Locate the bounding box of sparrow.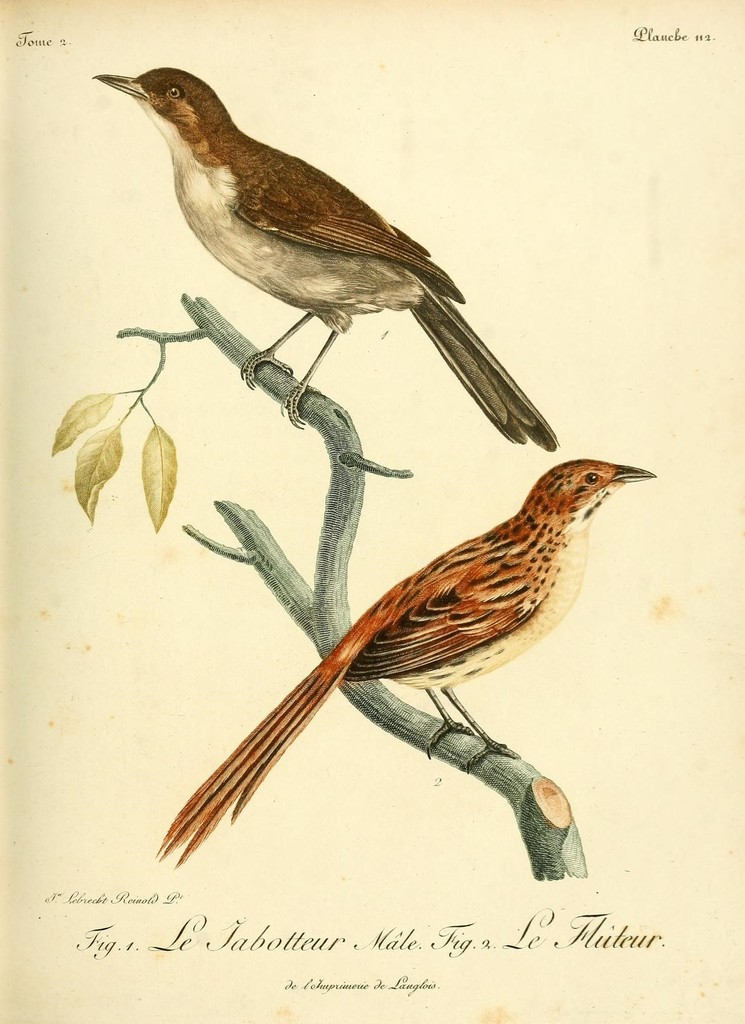
Bounding box: 154:458:662:863.
